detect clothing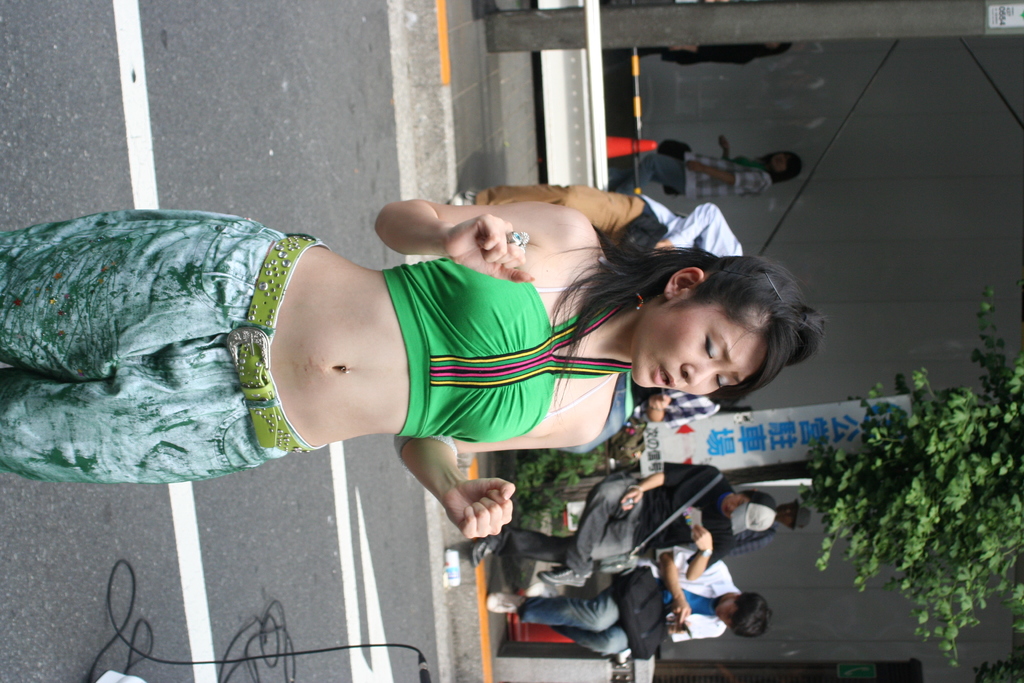
l=637, t=386, r=719, b=423
